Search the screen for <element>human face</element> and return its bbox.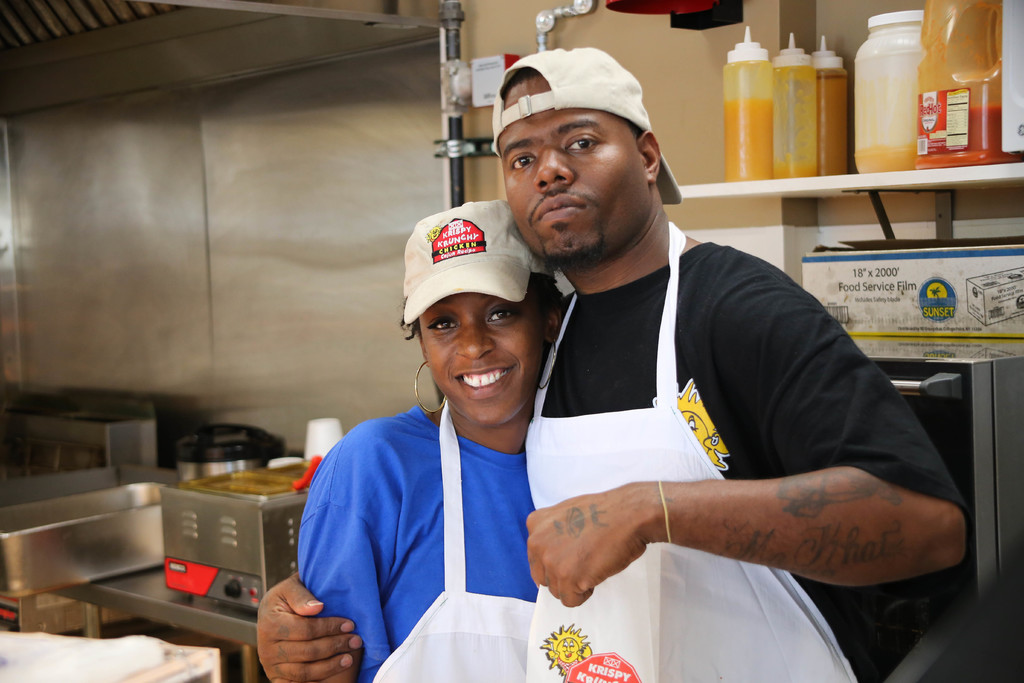
Found: bbox(496, 104, 634, 248).
